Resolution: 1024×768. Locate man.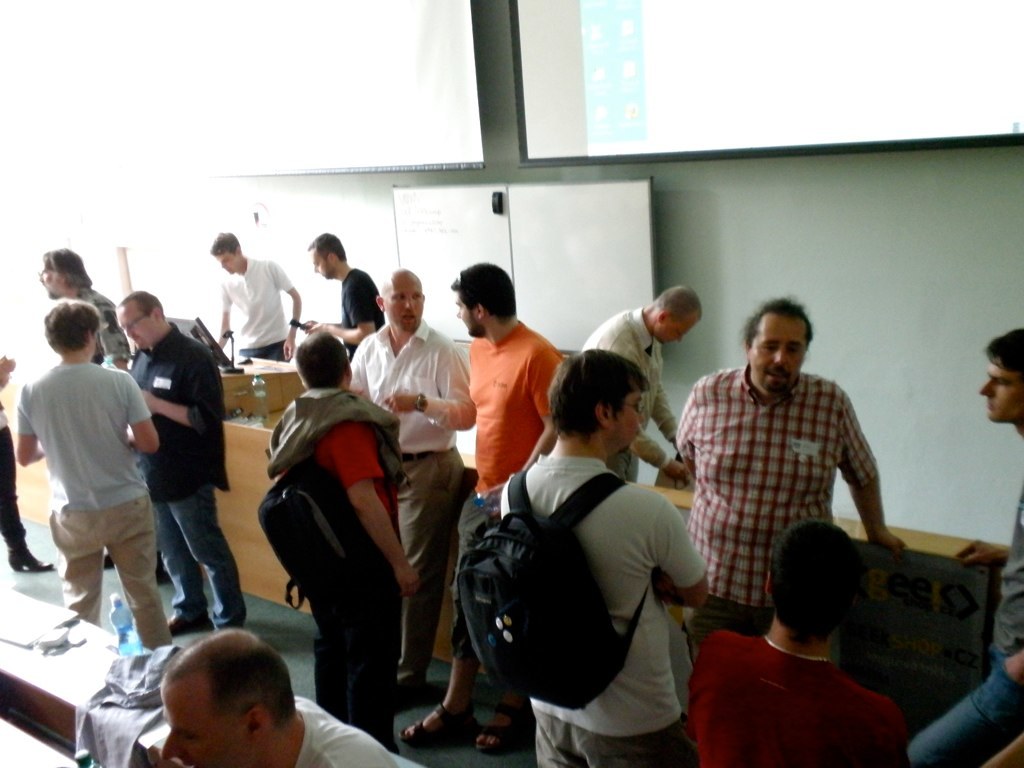
x1=300, y1=233, x2=385, y2=357.
